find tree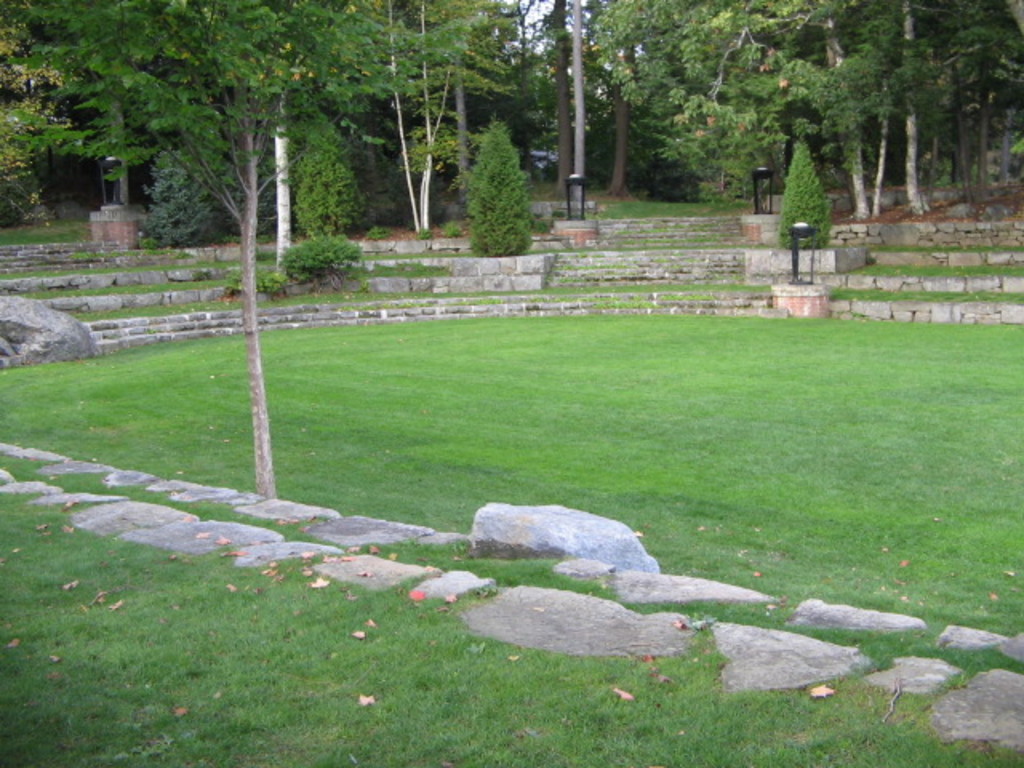
bbox=[0, 0, 557, 499]
